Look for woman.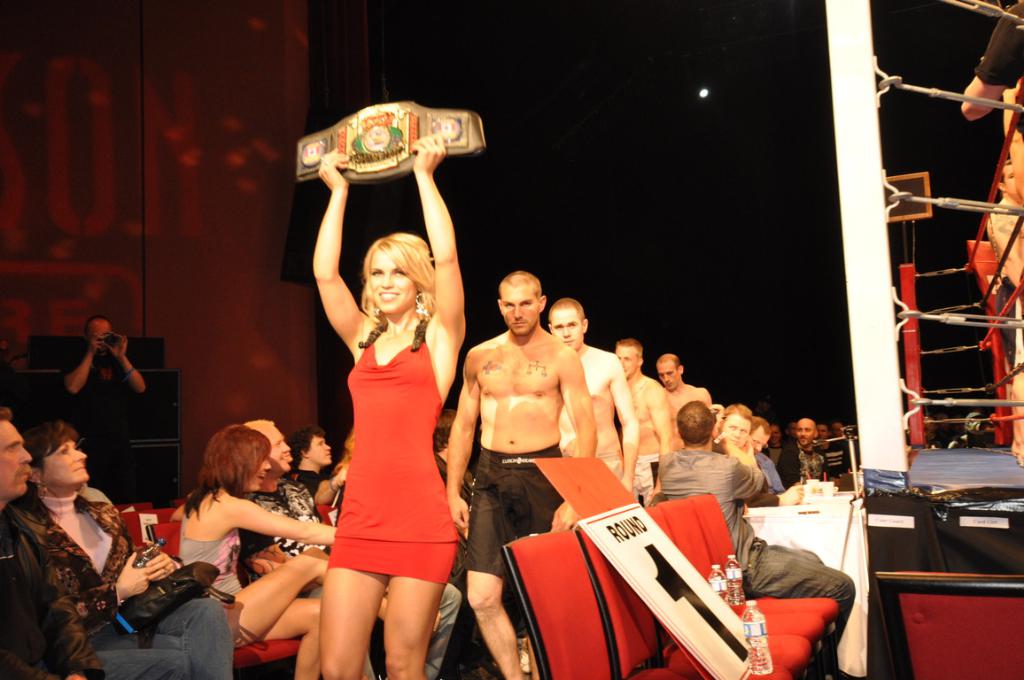
Found: <box>298,423,335,519</box>.
